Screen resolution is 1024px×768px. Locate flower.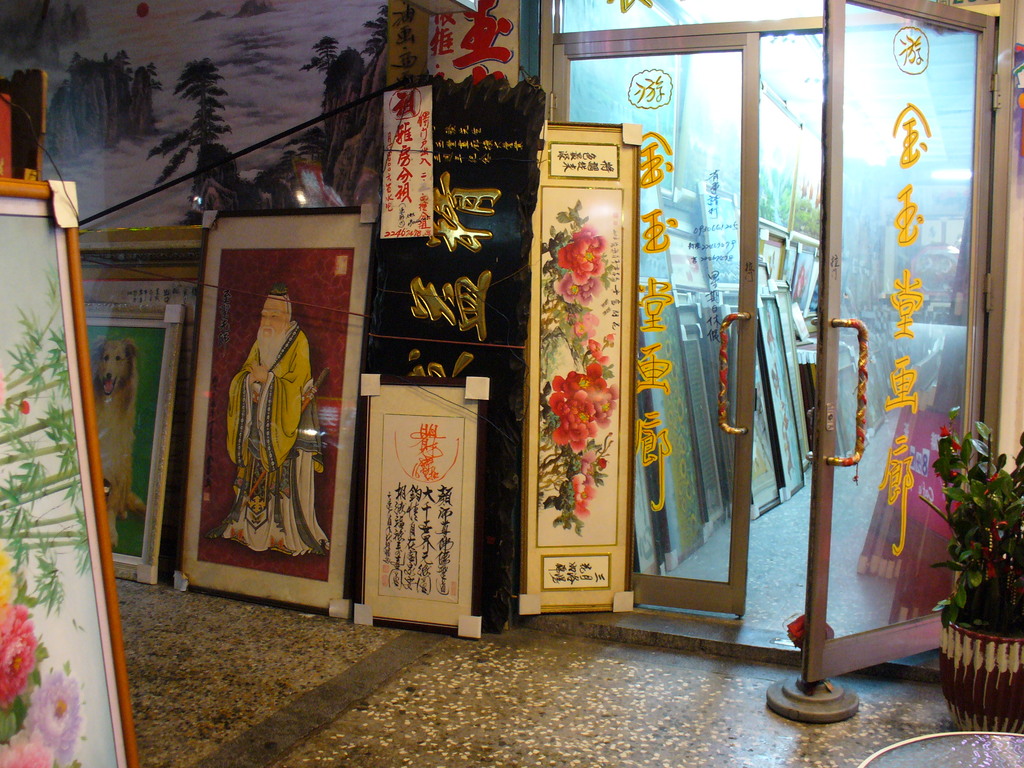
<region>938, 425, 948, 445</region>.
